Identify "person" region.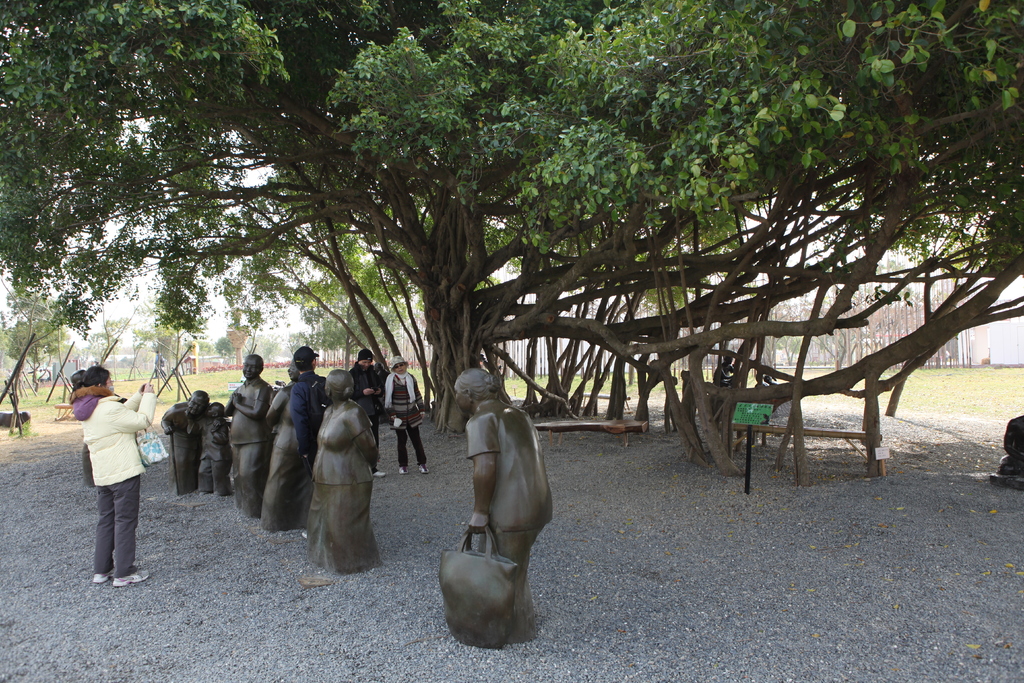
Region: [385, 356, 428, 475].
